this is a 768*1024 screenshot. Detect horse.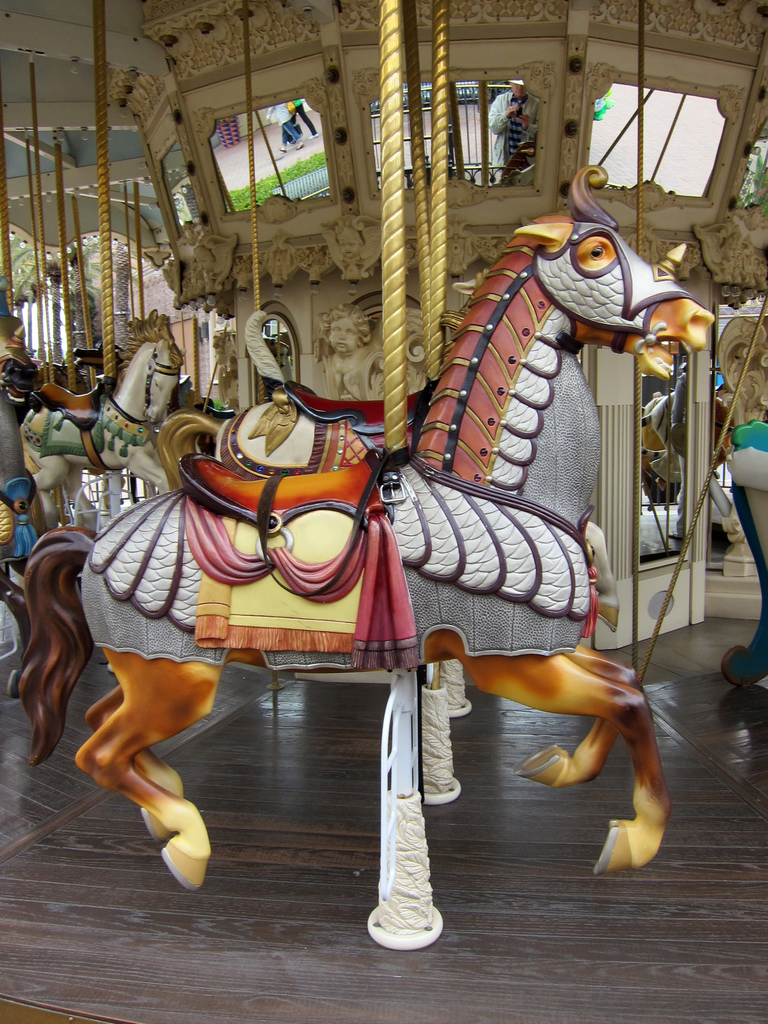
(x1=639, y1=388, x2=687, y2=489).
